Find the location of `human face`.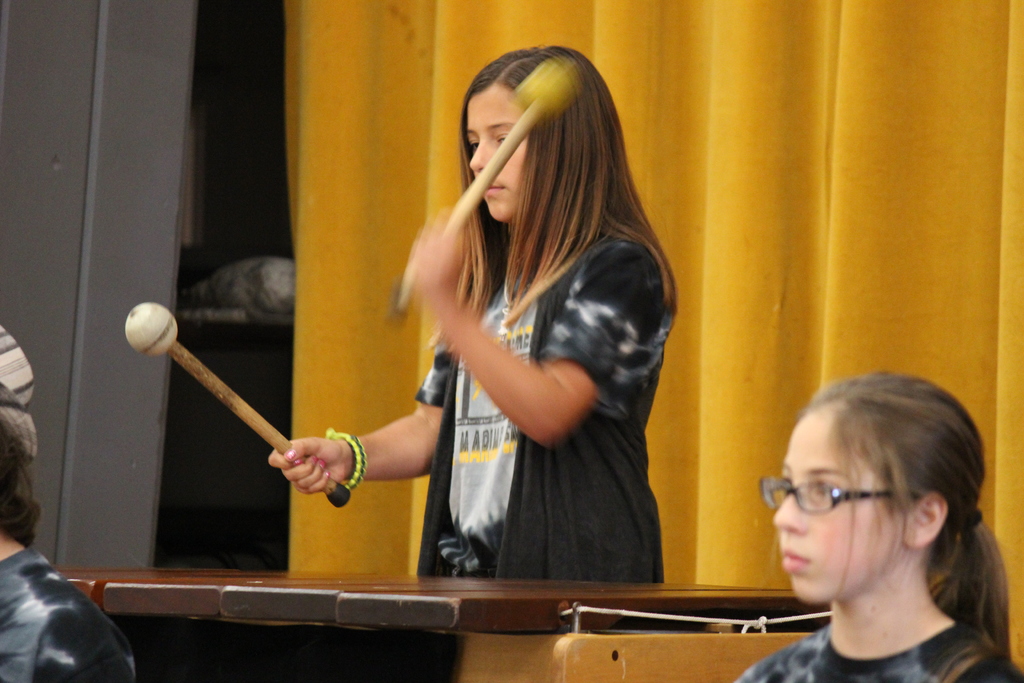
Location: x1=463, y1=92, x2=529, y2=220.
